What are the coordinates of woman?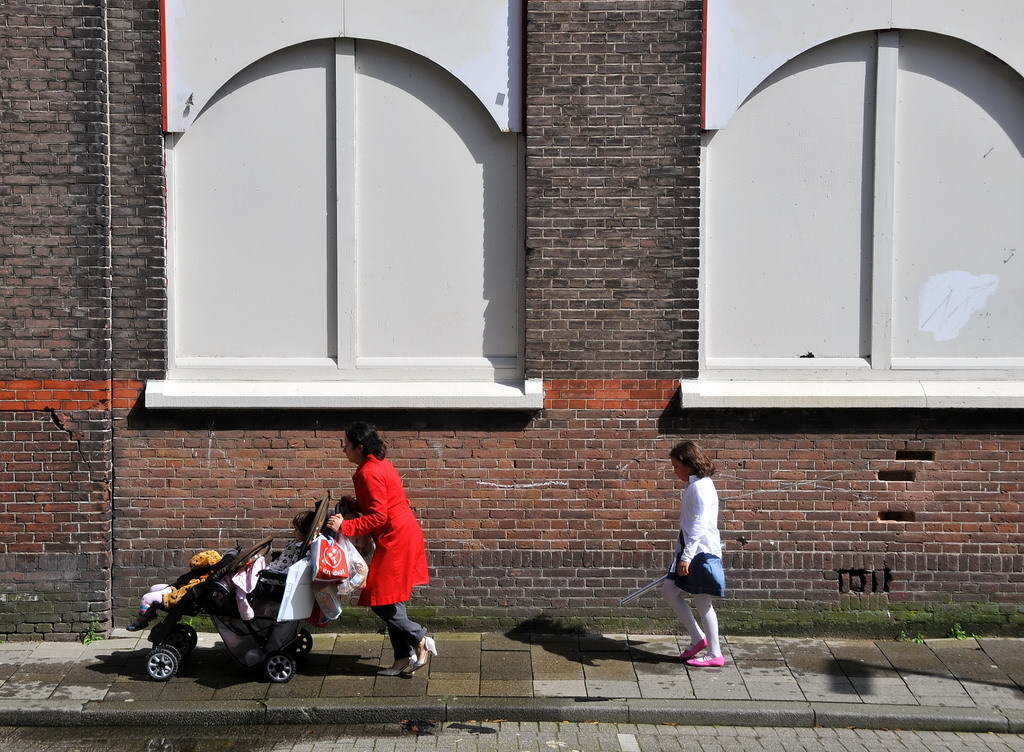
(x1=662, y1=442, x2=734, y2=667).
